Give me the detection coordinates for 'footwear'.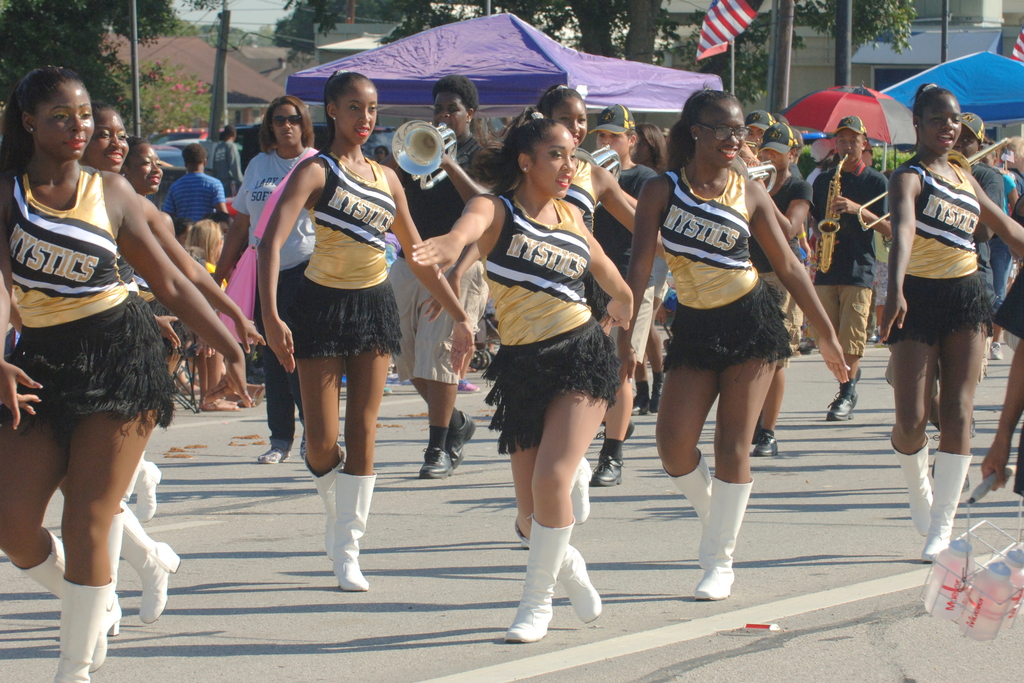
pyautogui.locateOnScreen(301, 427, 307, 465).
